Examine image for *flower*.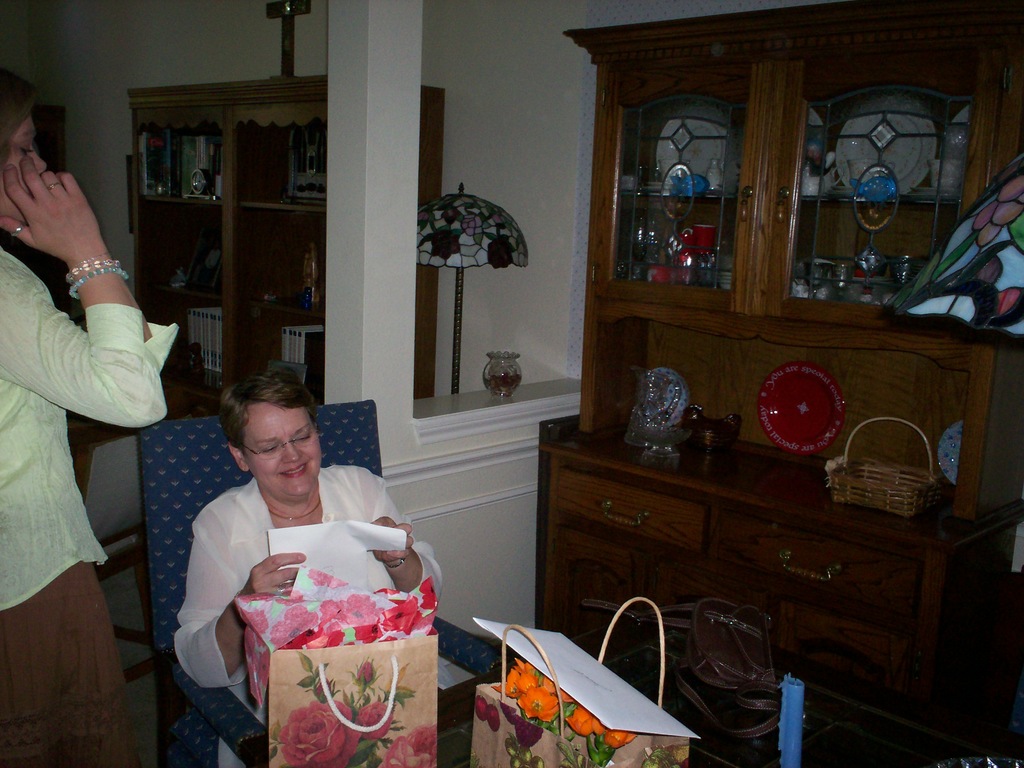
Examination result: (499,654,541,701).
